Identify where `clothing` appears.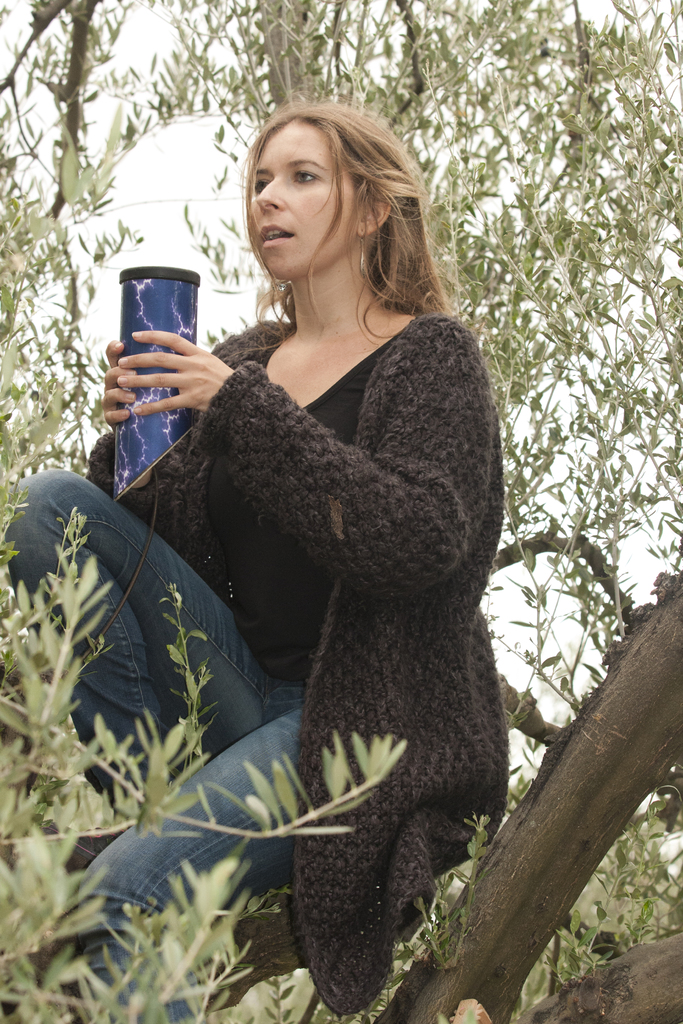
Appears at {"x1": 137, "y1": 243, "x2": 524, "y2": 924}.
